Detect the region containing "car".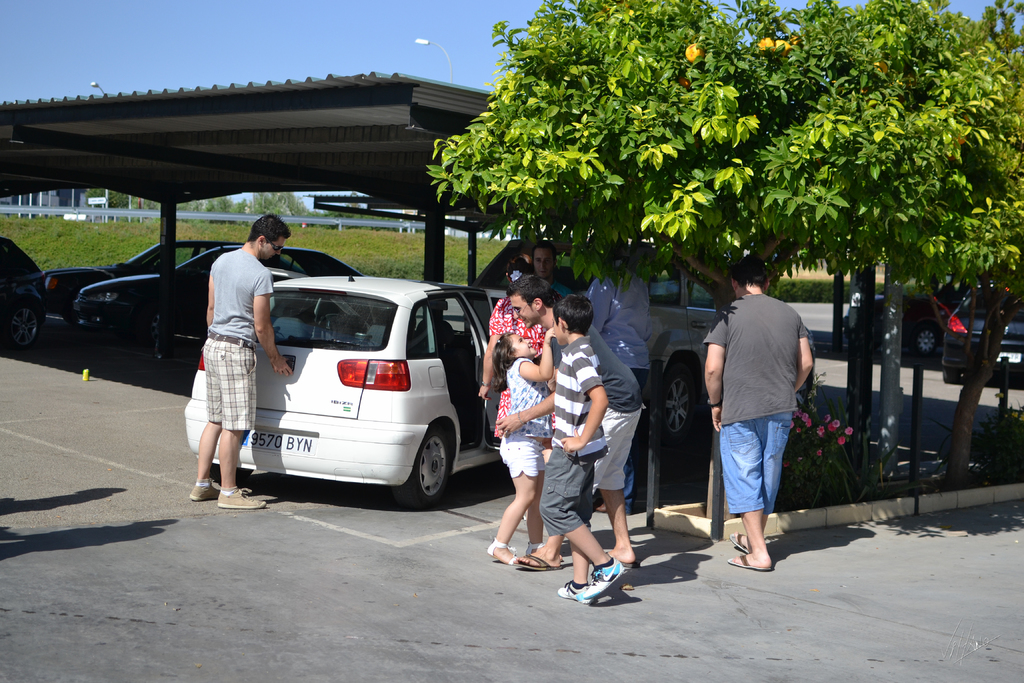
select_region(187, 264, 502, 522).
